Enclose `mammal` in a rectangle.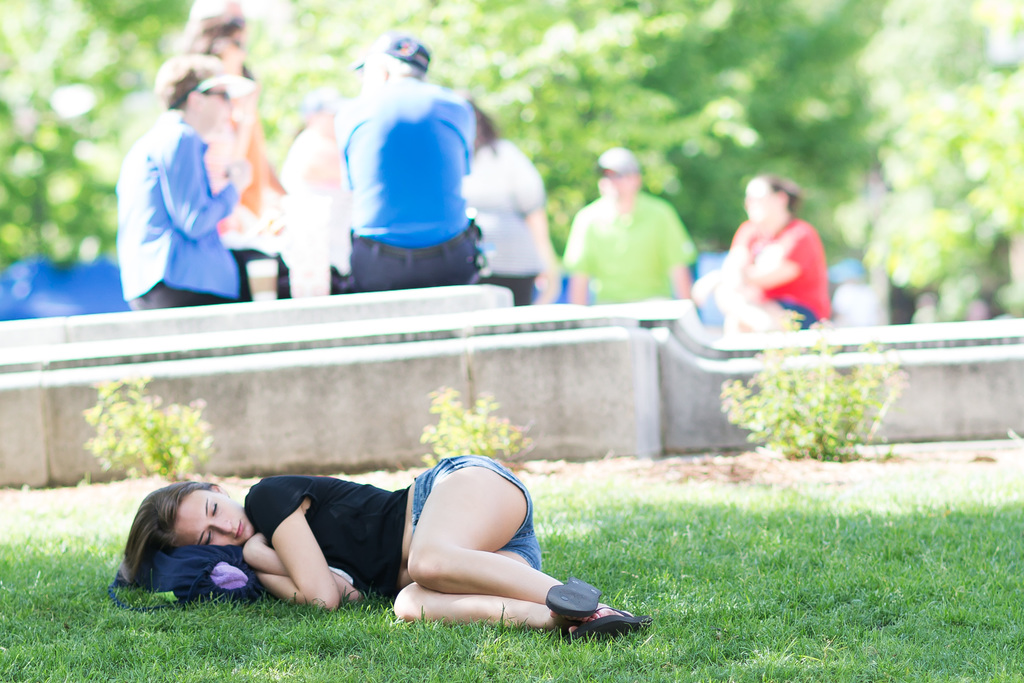
bbox=[325, 31, 477, 299].
